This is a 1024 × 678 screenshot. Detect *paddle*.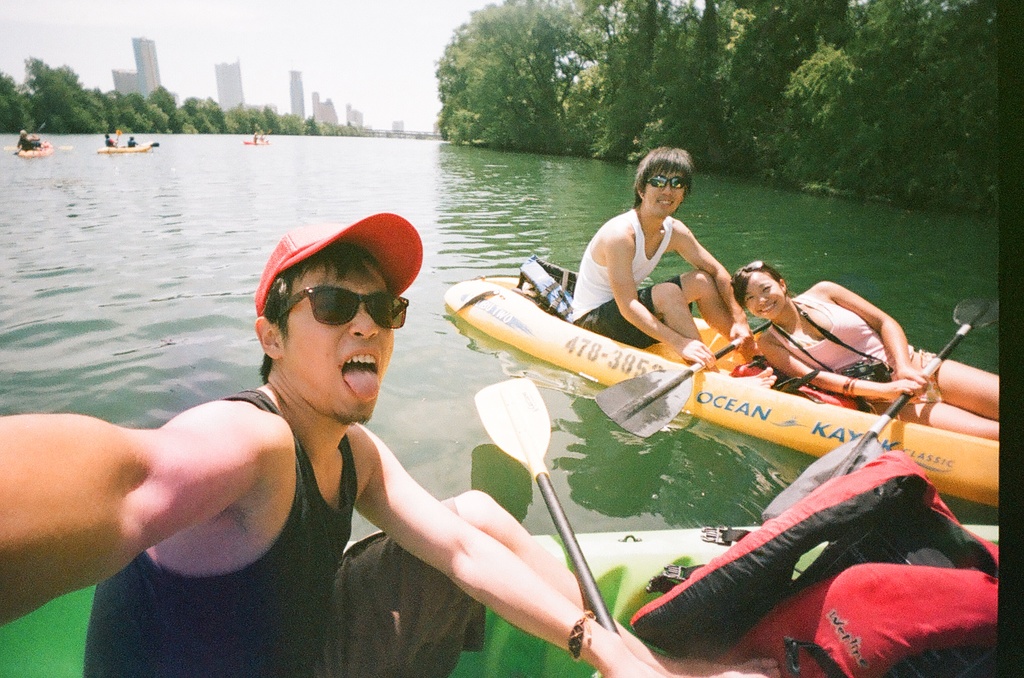
3, 145, 67, 152.
